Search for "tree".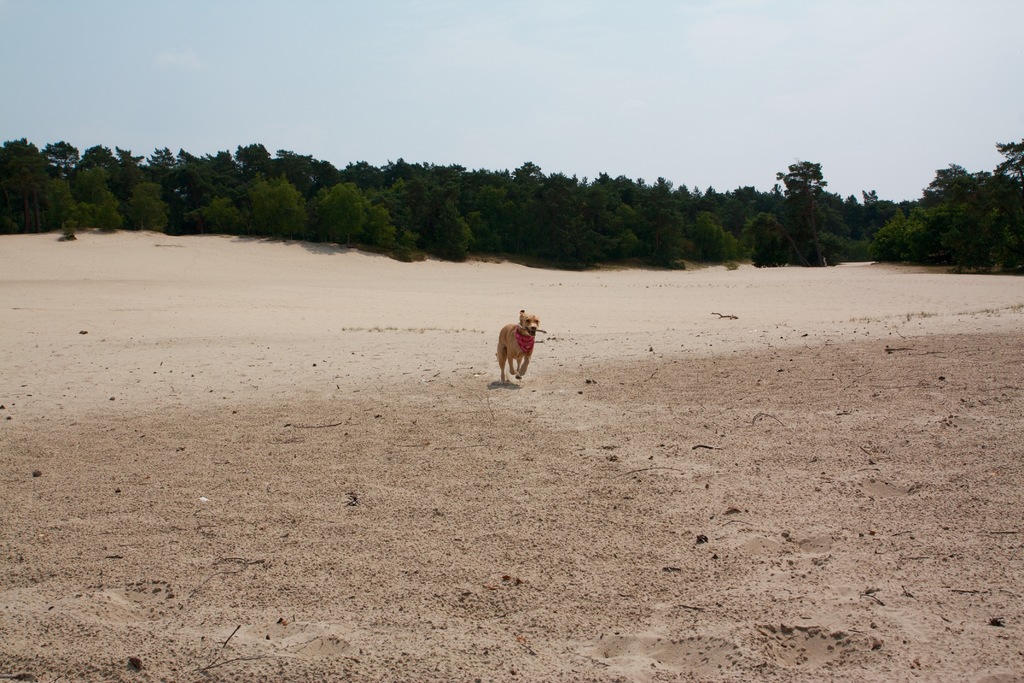
Found at {"left": 117, "top": 182, "right": 167, "bottom": 235}.
